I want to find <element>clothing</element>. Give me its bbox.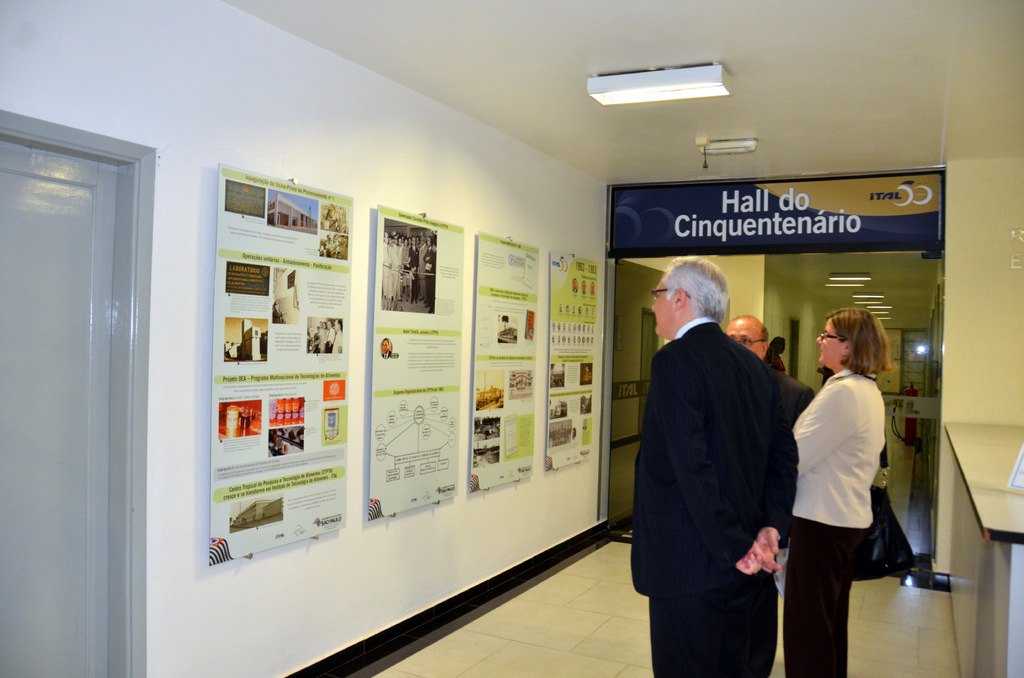
774/354/813/421.
